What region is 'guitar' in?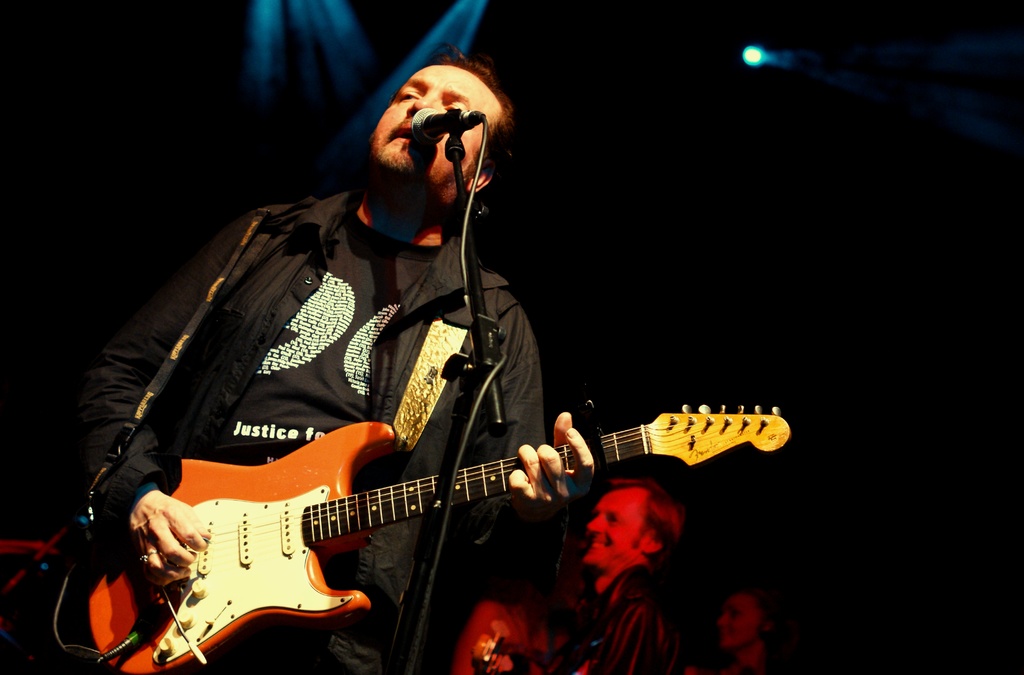
76 356 753 658.
